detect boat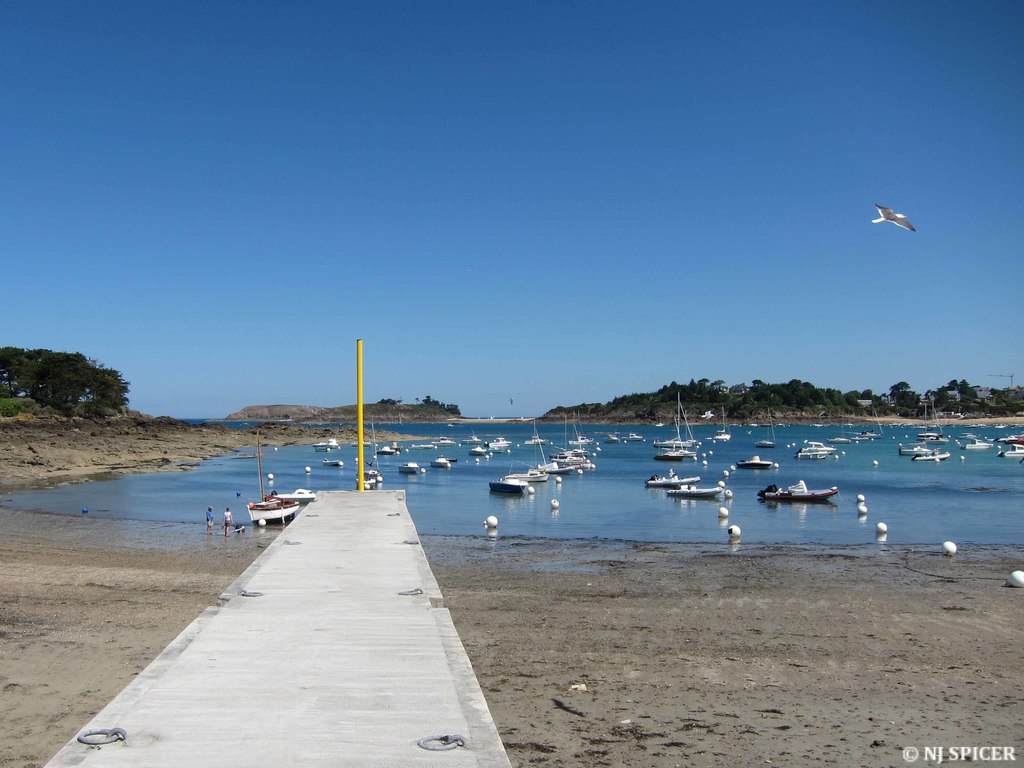
[488,444,505,454]
